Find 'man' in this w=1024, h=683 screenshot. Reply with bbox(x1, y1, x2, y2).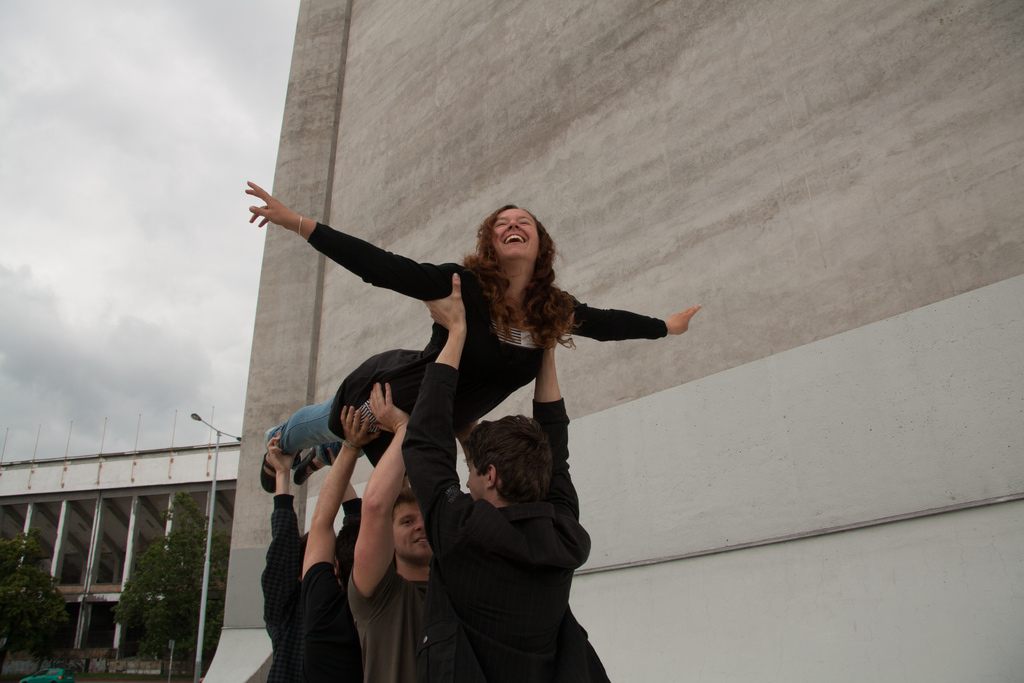
bbox(345, 377, 445, 682).
